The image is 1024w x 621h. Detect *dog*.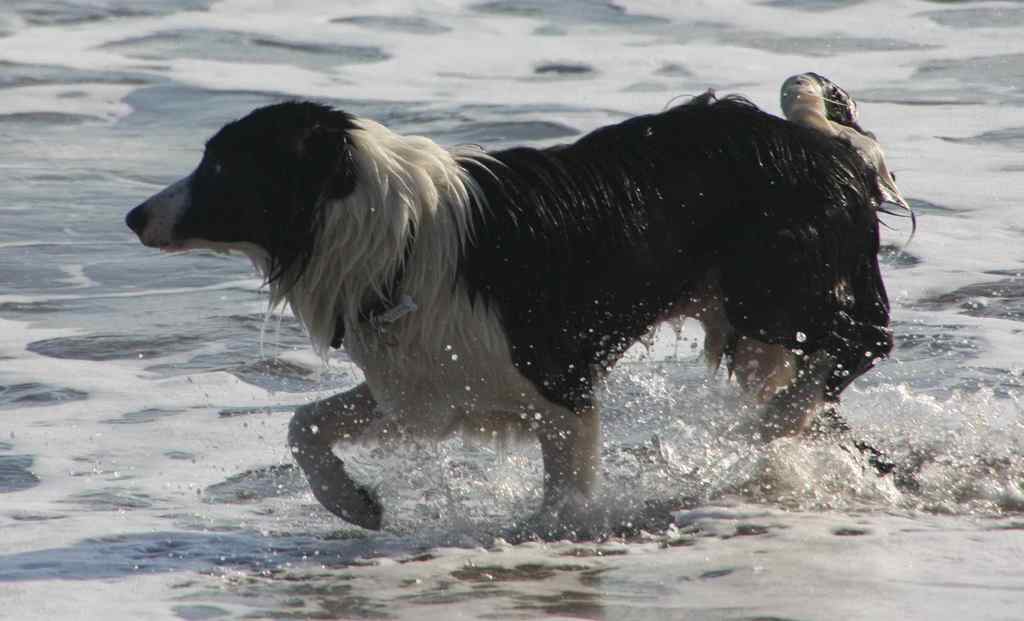
Detection: 124/72/916/534.
